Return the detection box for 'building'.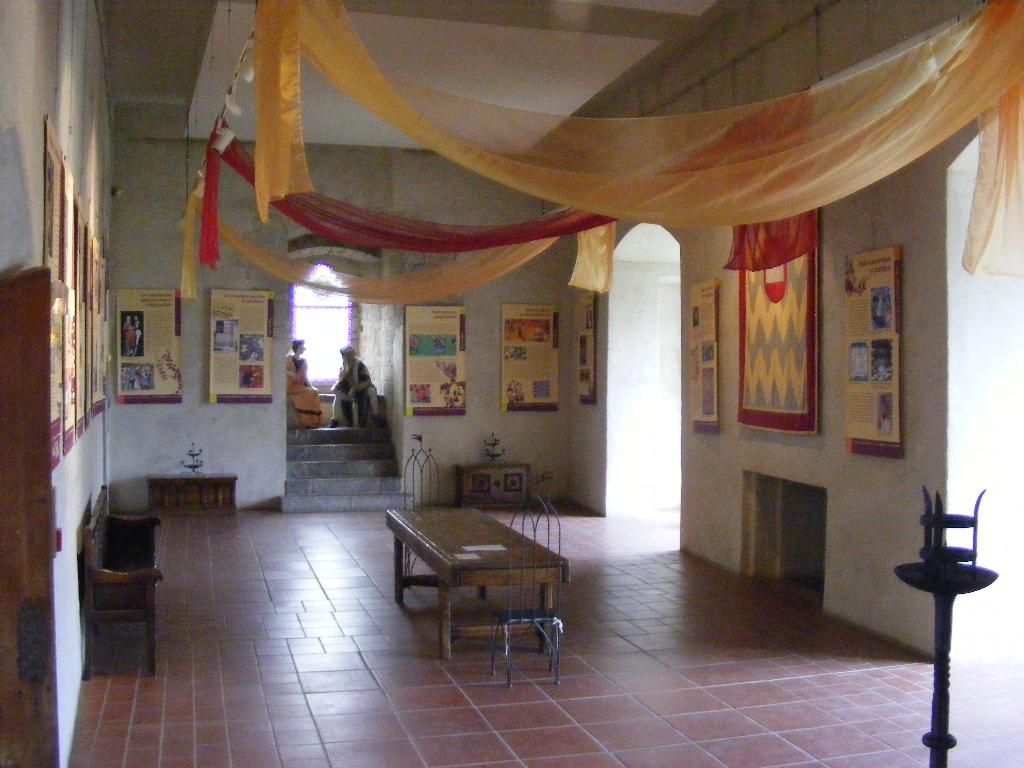
[x1=0, y1=2, x2=1023, y2=767].
